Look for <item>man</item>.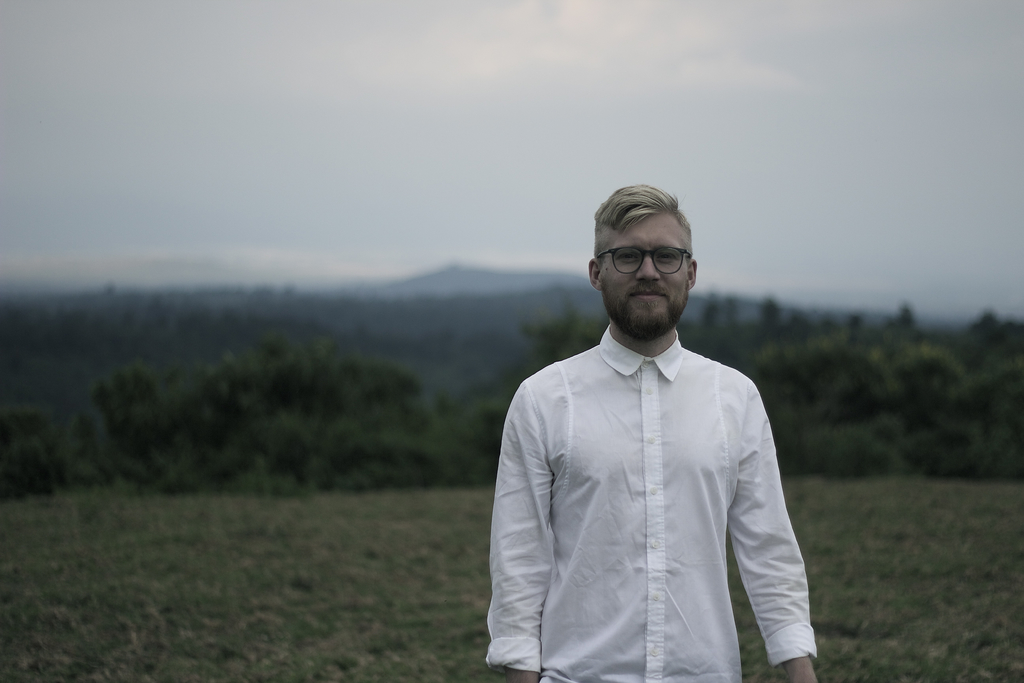
Found: 482,172,817,682.
